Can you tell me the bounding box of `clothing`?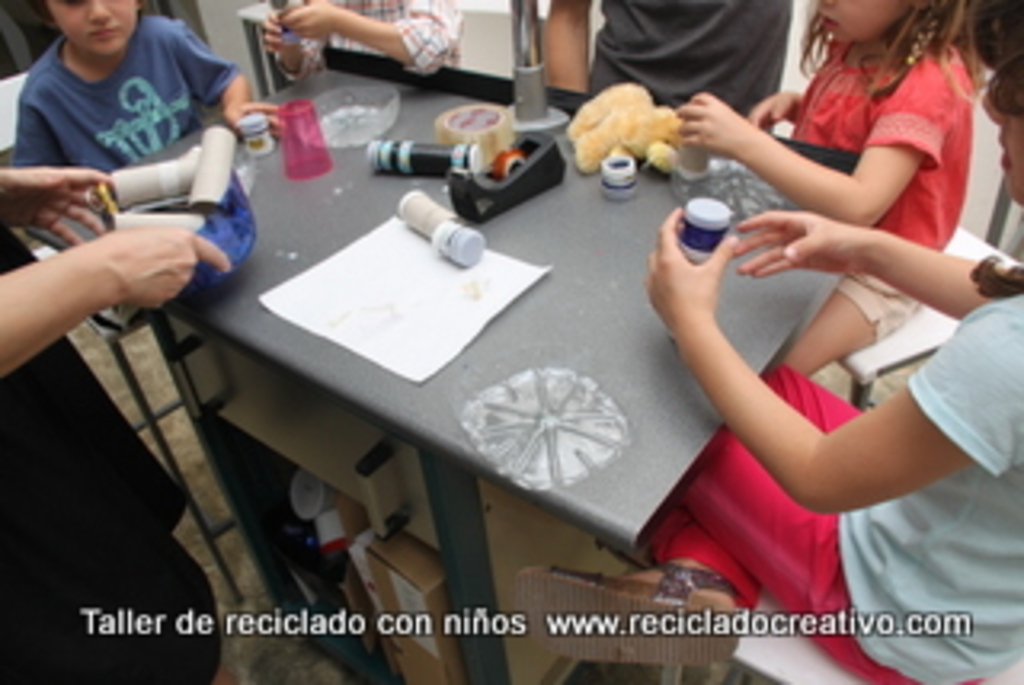
crop(790, 26, 973, 330).
